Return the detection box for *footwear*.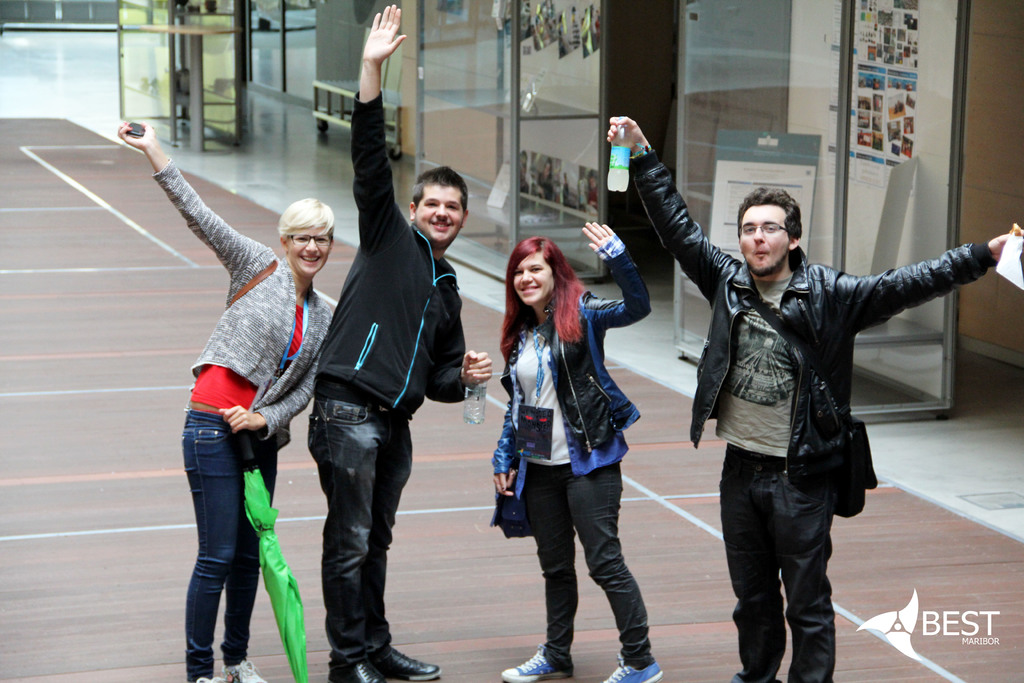
bbox=[372, 643, 442, 682].
